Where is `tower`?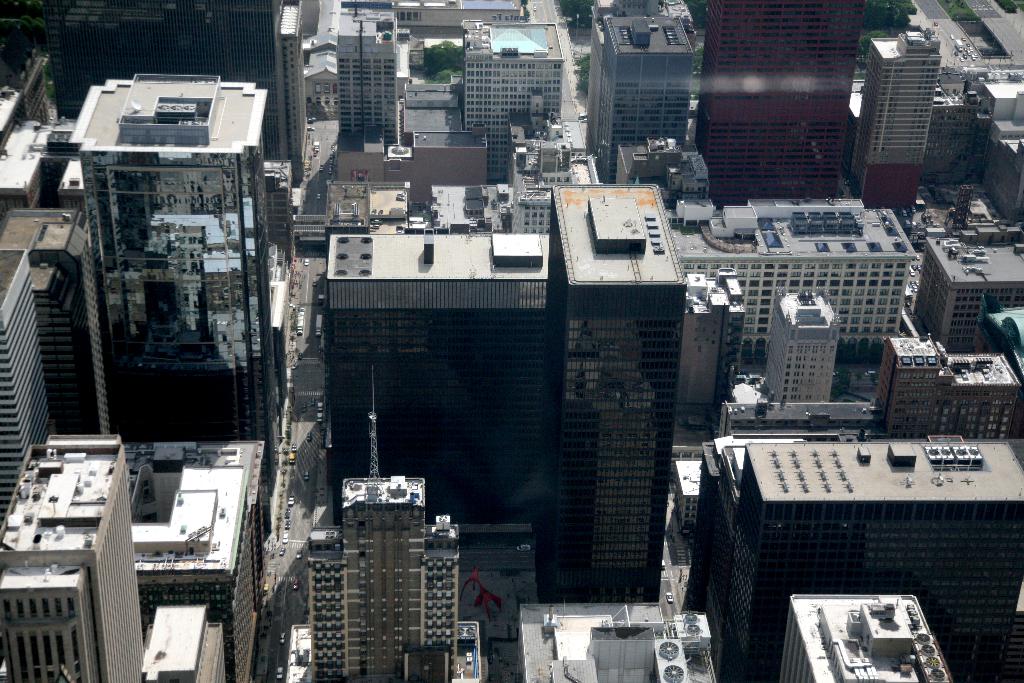
x1=849 y1=31 x2=927 y2=205.
